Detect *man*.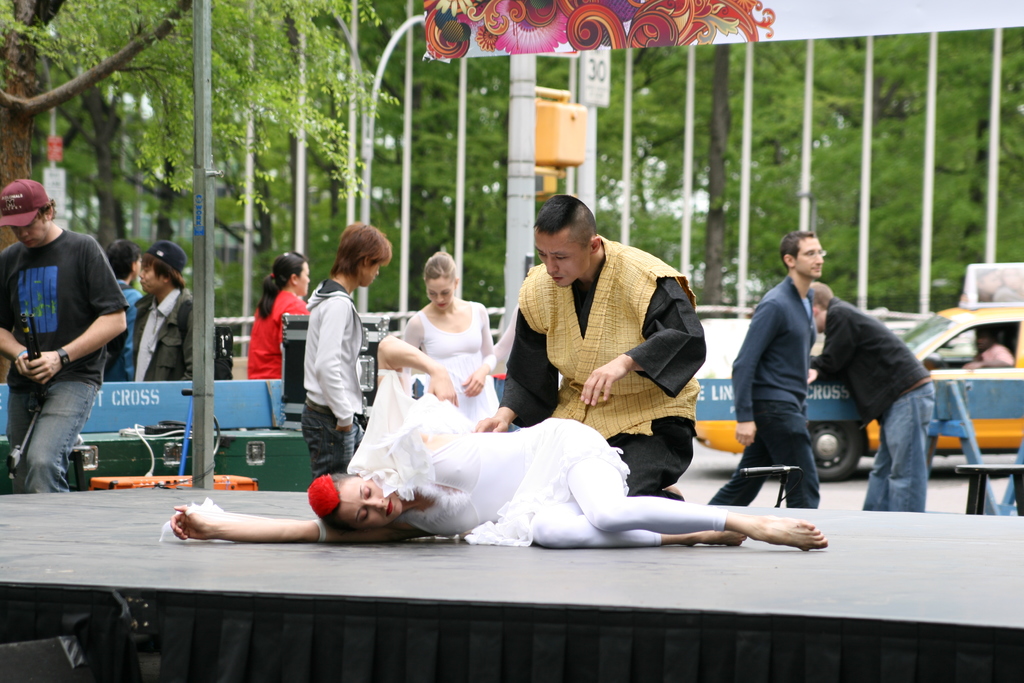
Detected at 794 279 940 513.
